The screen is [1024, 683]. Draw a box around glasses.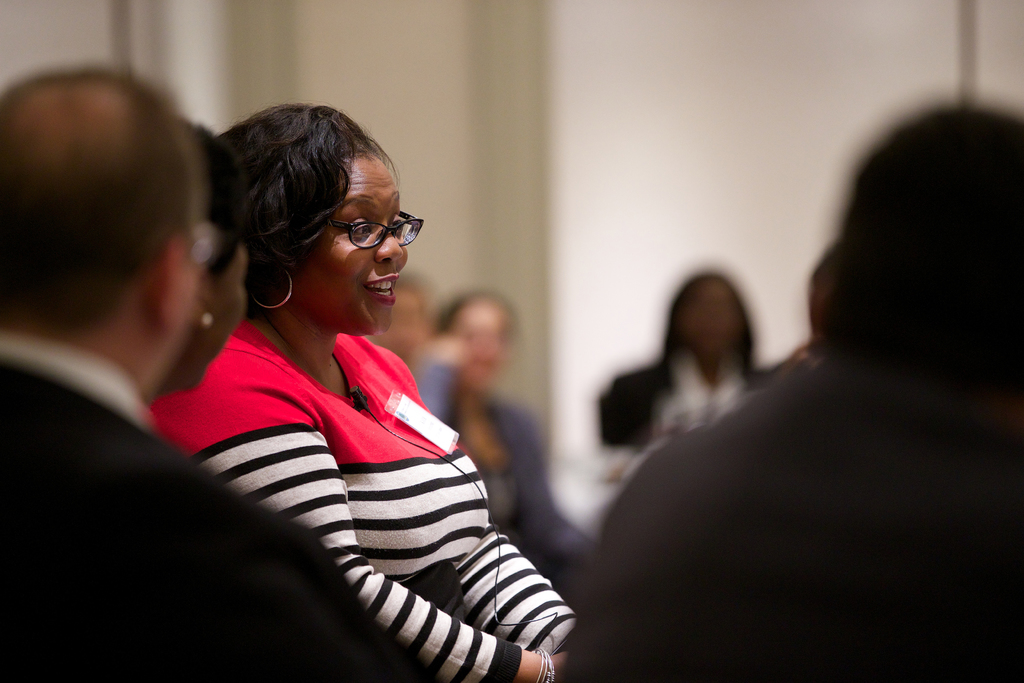
<box>301,204,419,258</box>.
